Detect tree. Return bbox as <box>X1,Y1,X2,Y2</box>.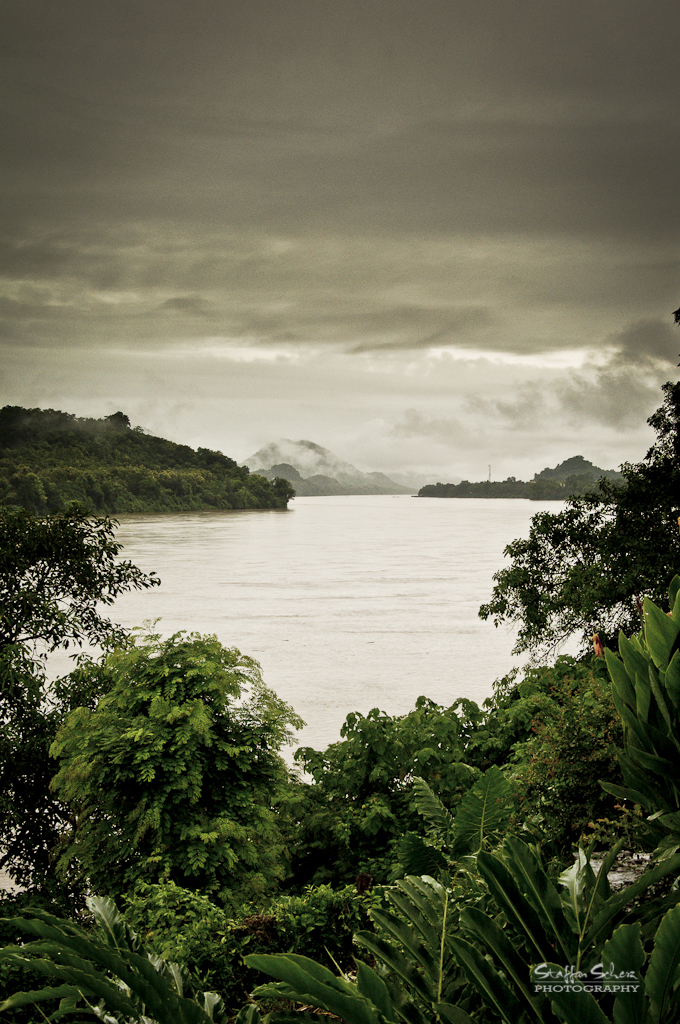
<box>37,601,324,949</box>.
